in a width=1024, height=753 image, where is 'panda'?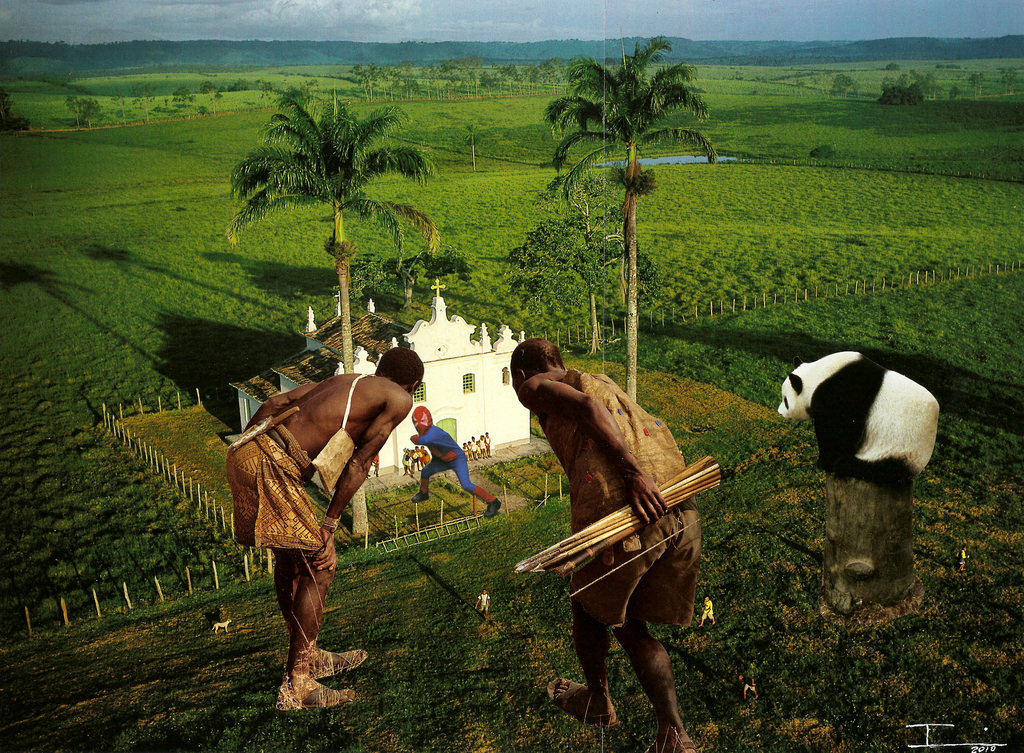
region(770, 347, 941, 490).
